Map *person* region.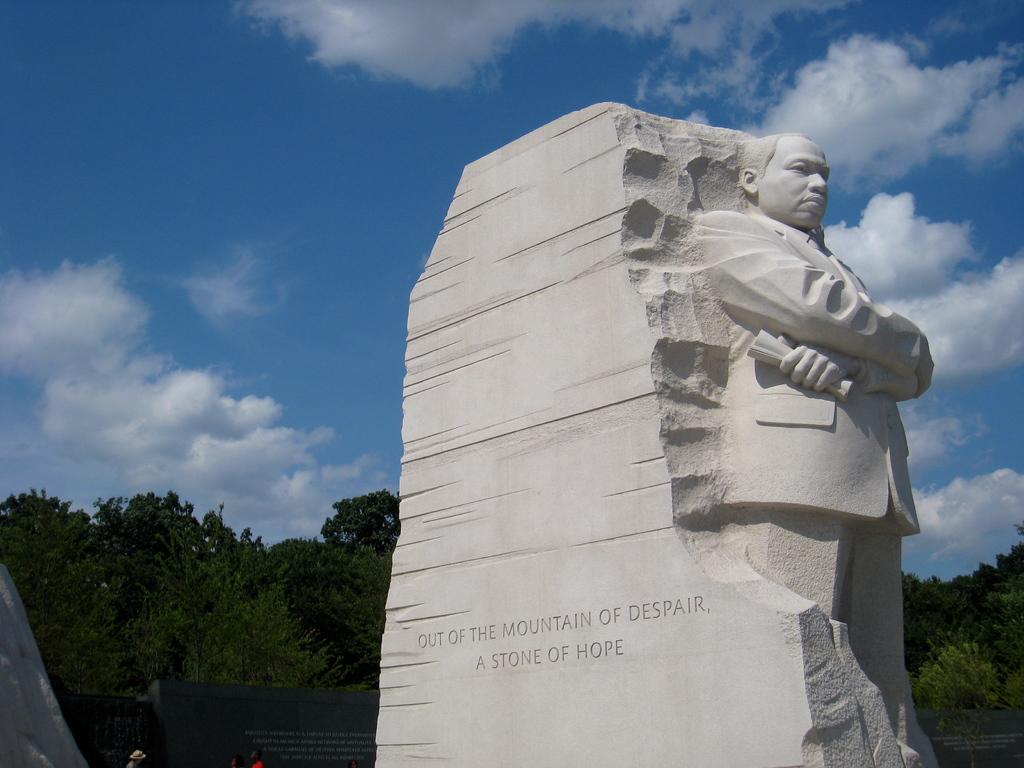
Mapped to <bbox>693, 131, 948, 762</bbox>.
